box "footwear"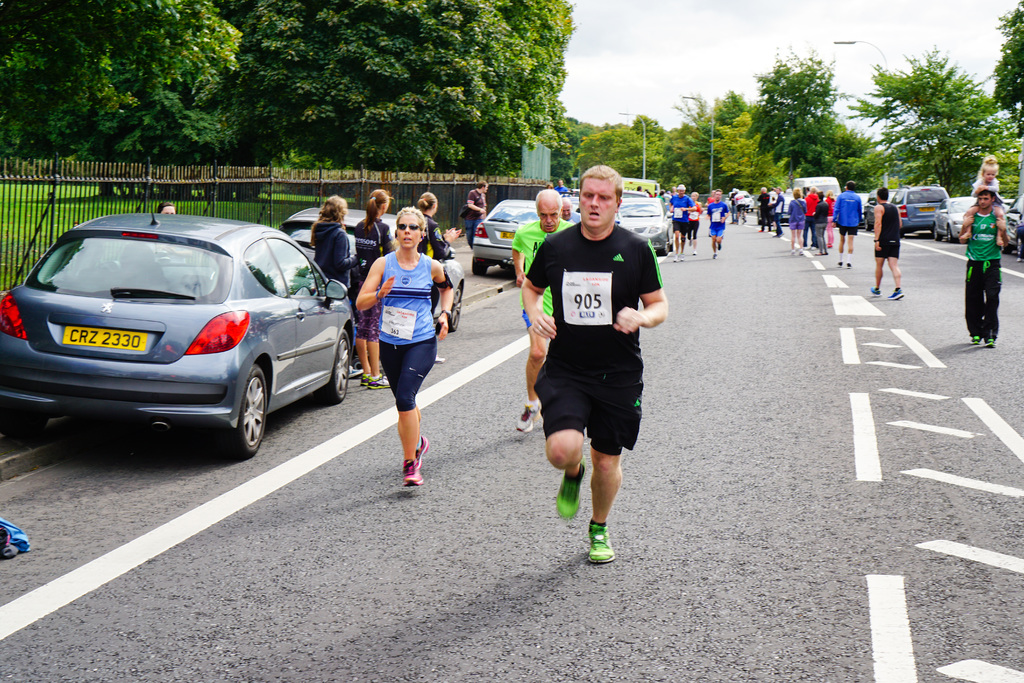
bbox=(417, 432, 428, 461)
